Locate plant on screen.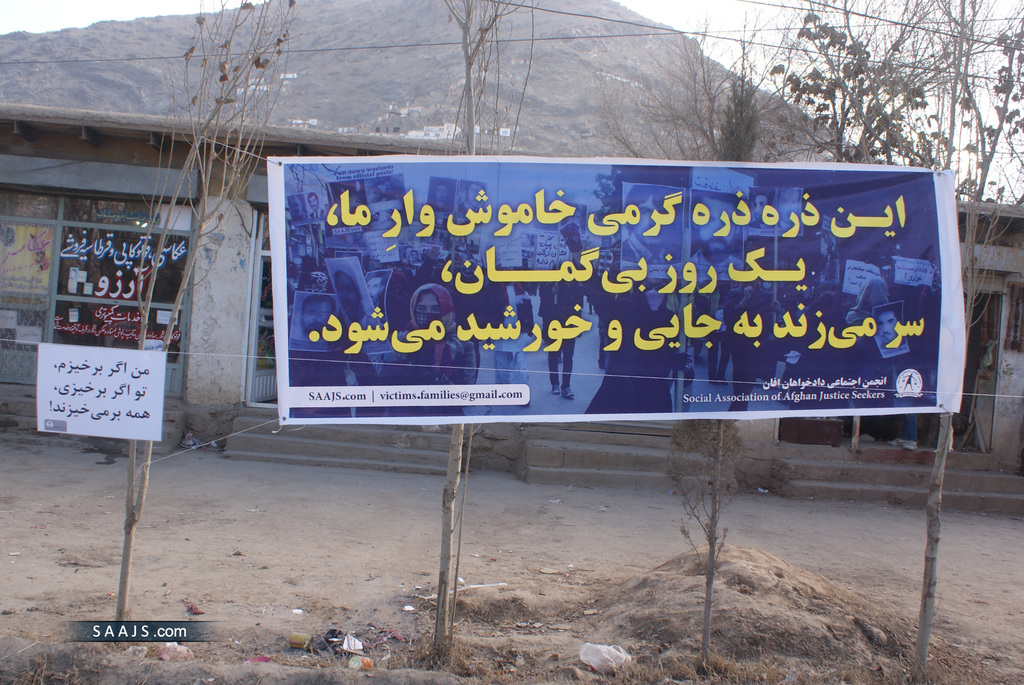
On screen at 416,0,541,654.
